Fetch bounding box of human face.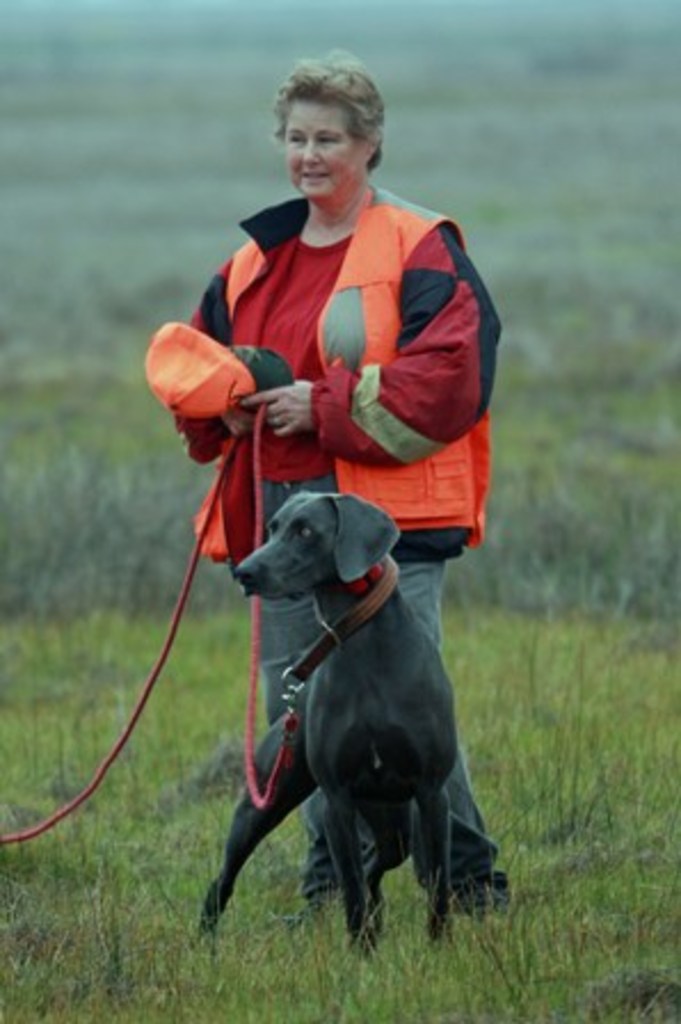
Bbox: box=[286, 98, 370, 197].
